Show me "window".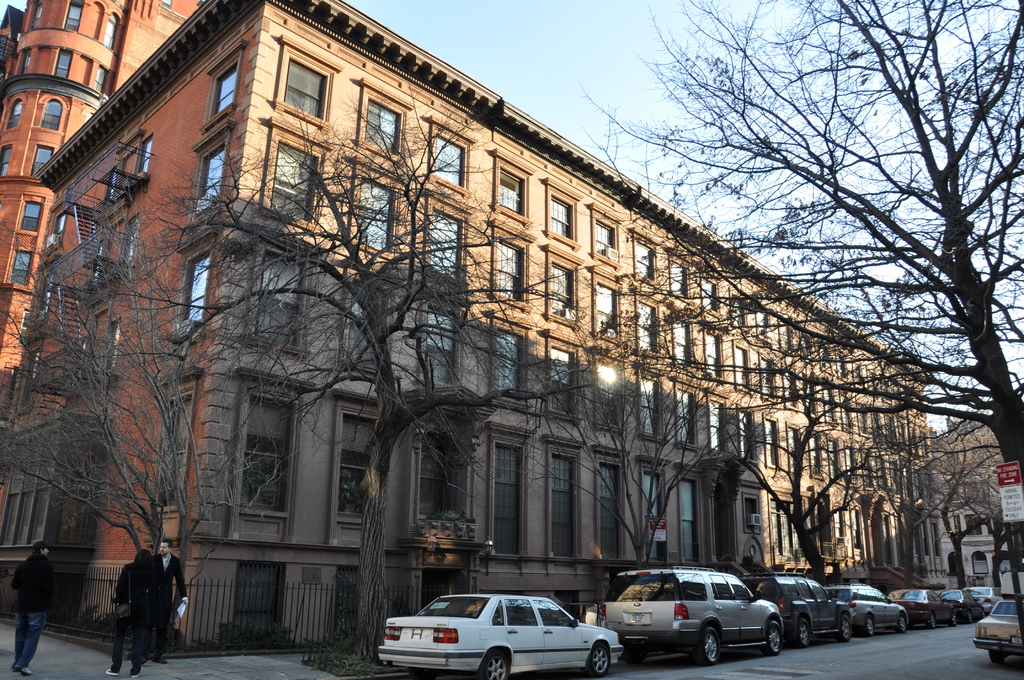
"window" is here: region(640, 376, 659, 430).
